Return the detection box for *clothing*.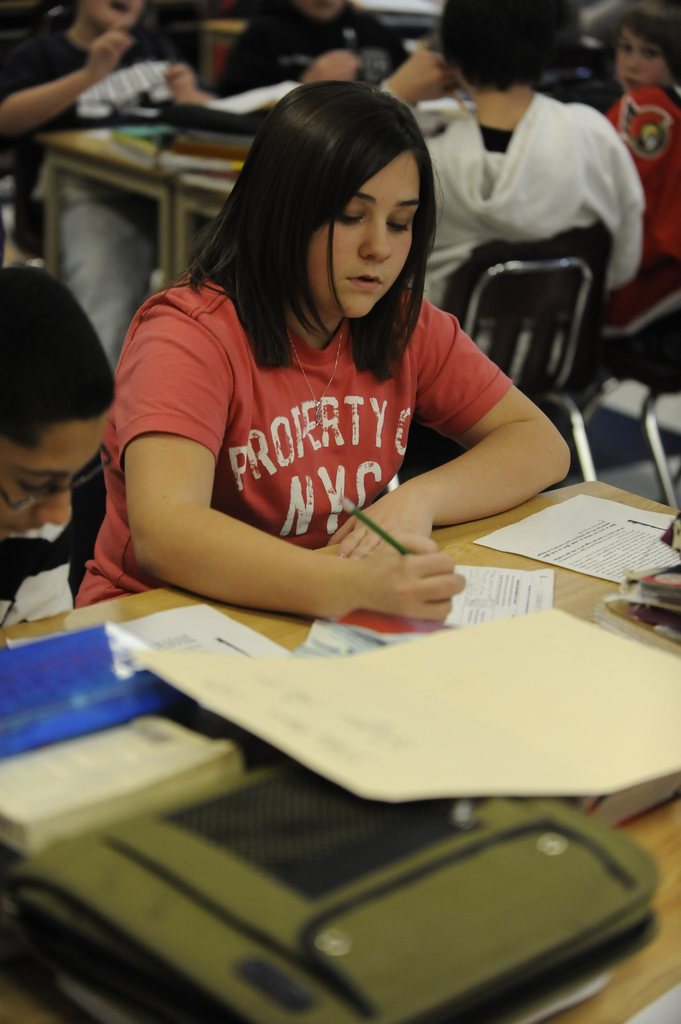
<box>0,444,103,620</box>.
